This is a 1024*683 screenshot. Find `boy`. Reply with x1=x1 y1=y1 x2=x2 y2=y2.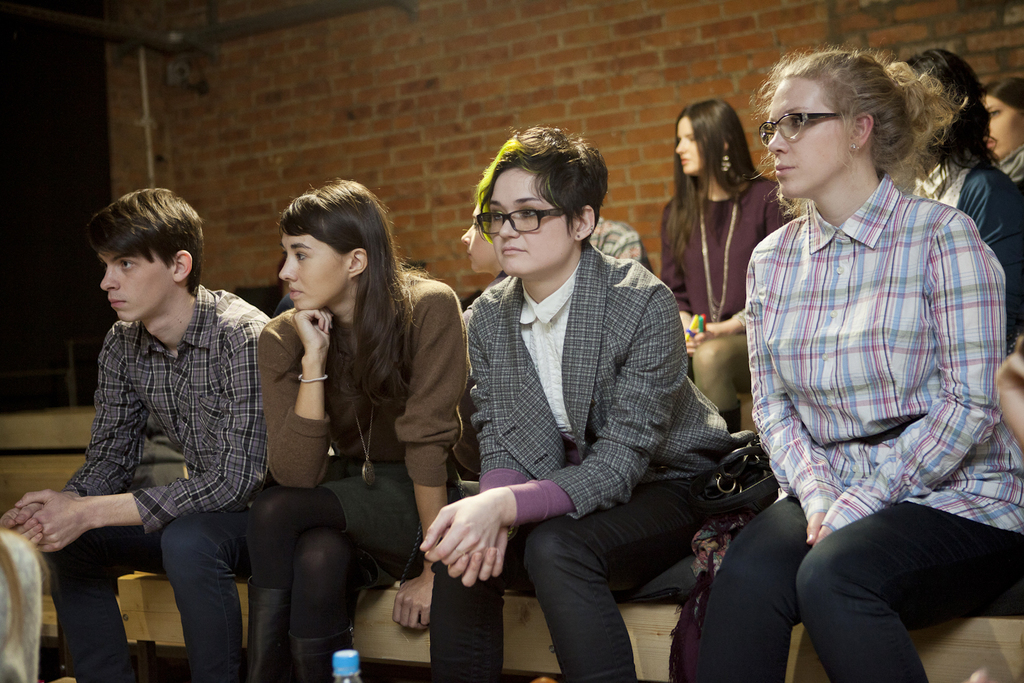
x1=243 y1=177 x2=466 y2=681.
